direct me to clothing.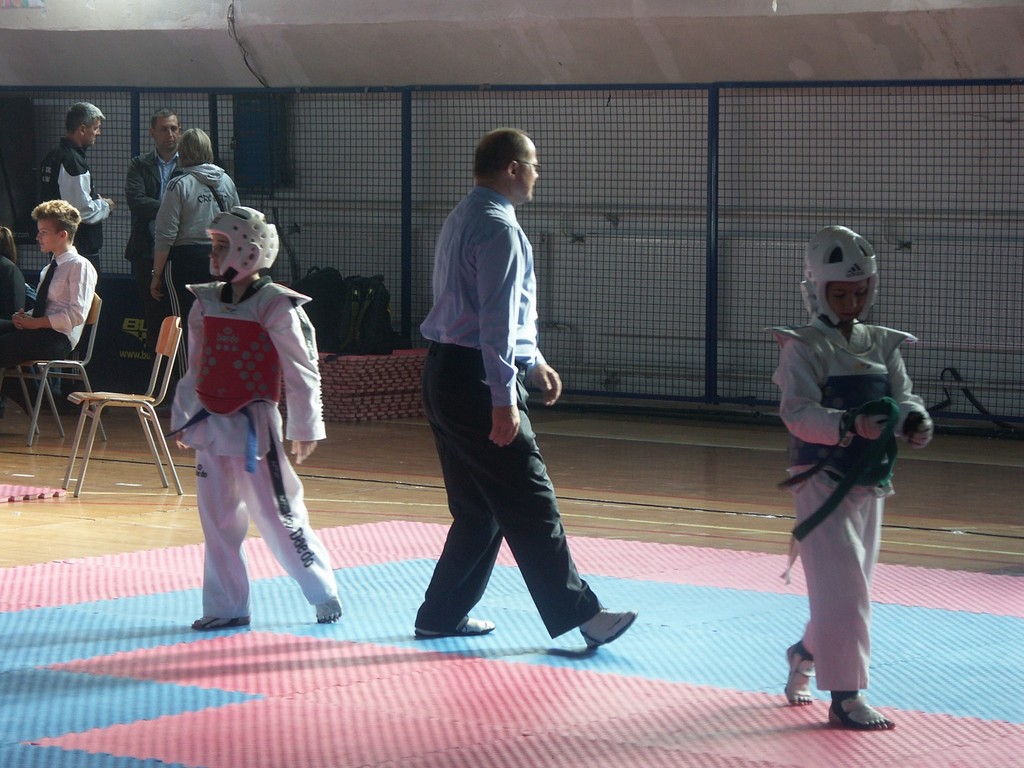
Direction: select_region(780, 282, 915, 683).
